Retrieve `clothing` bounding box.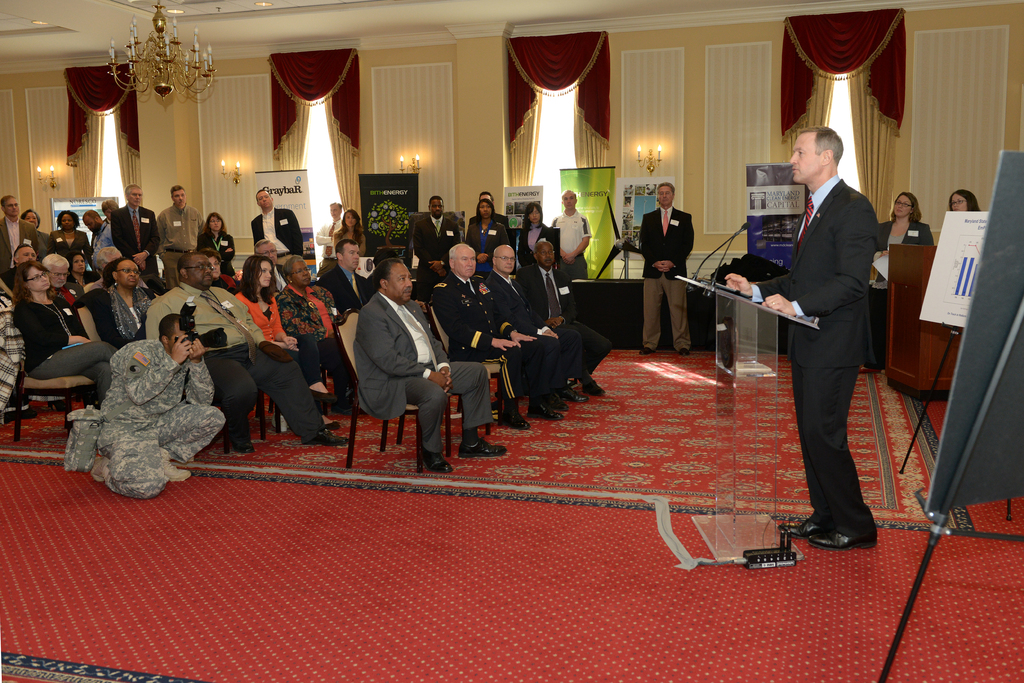
Bounding box: BBox(481, 220, 508, 268).
